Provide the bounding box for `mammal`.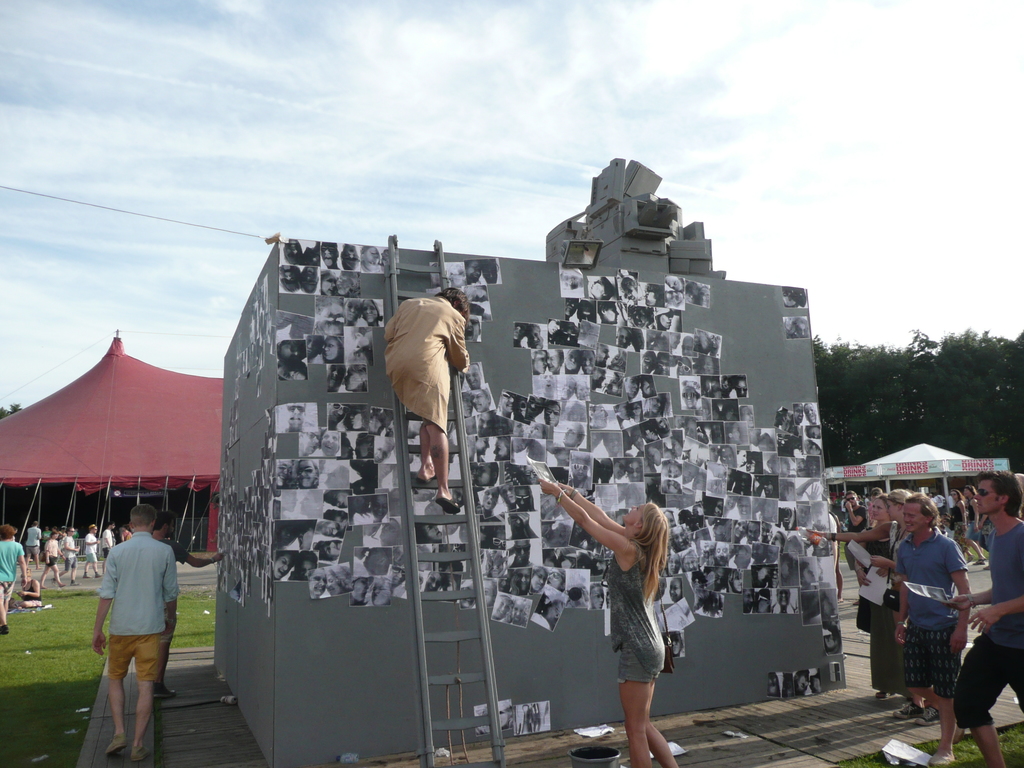
<bbox>951, 467, 1023, 767</bbox>.
